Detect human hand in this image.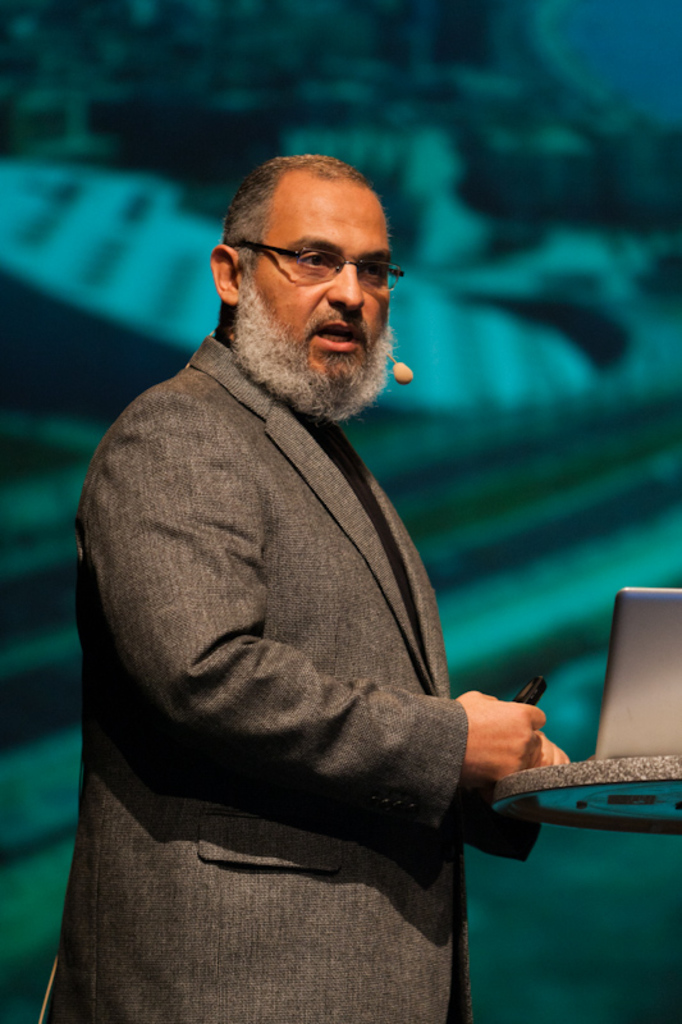
Detection: {"x1": 464, "y1": 695, "x2": 559, "y2": 797}.
